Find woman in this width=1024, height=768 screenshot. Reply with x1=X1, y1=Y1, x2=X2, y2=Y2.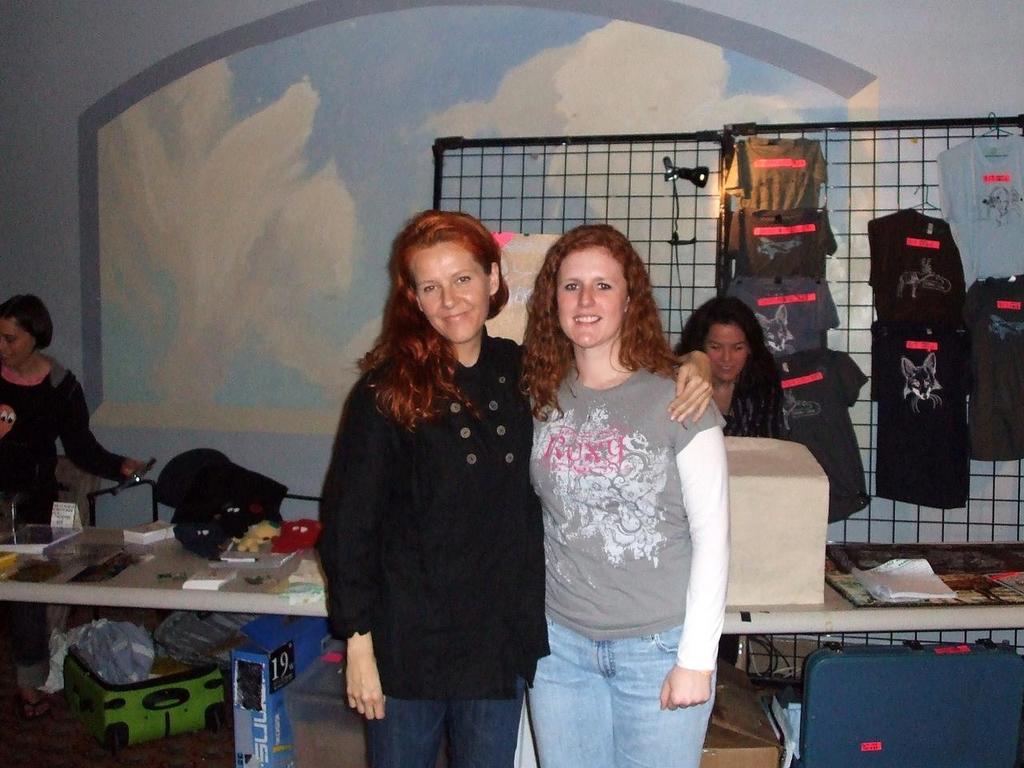
x1=0, y1=292, x2=150, y2=526.
